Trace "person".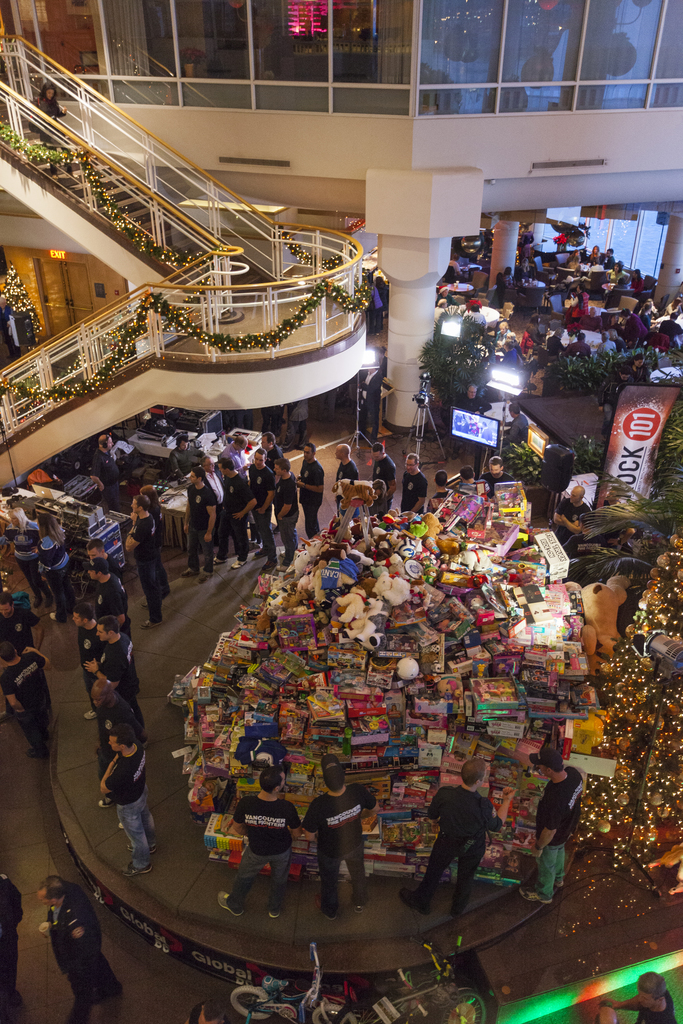
Traced to 79 554 129 633.
